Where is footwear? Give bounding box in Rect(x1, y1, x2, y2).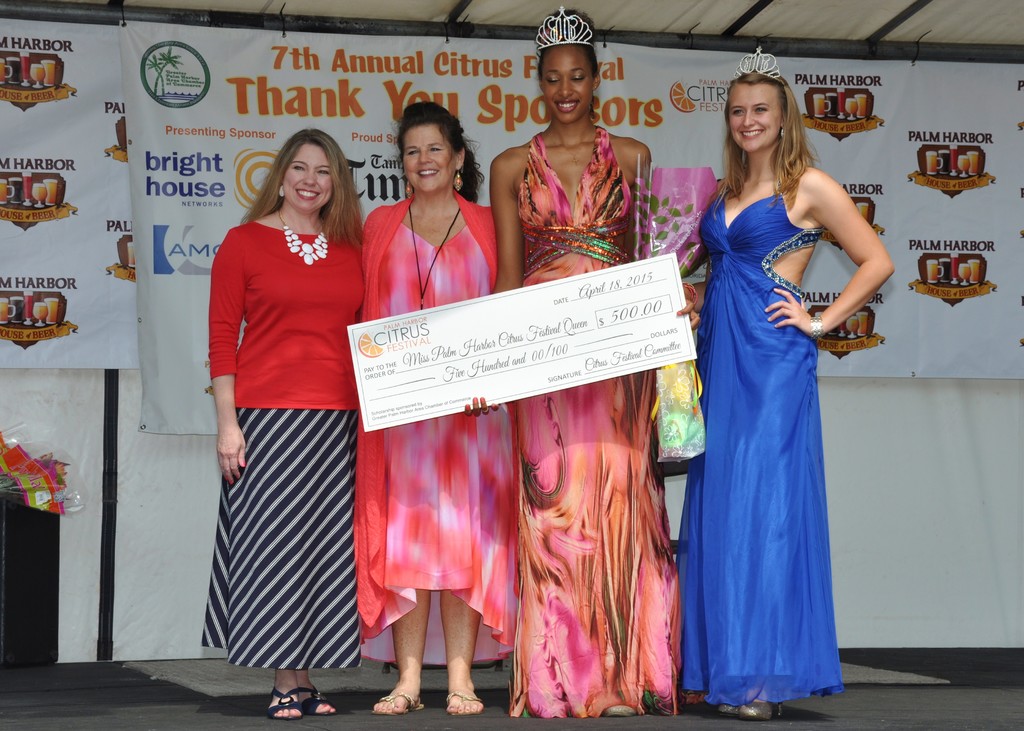
Rect(717, 698, 740, 719).
